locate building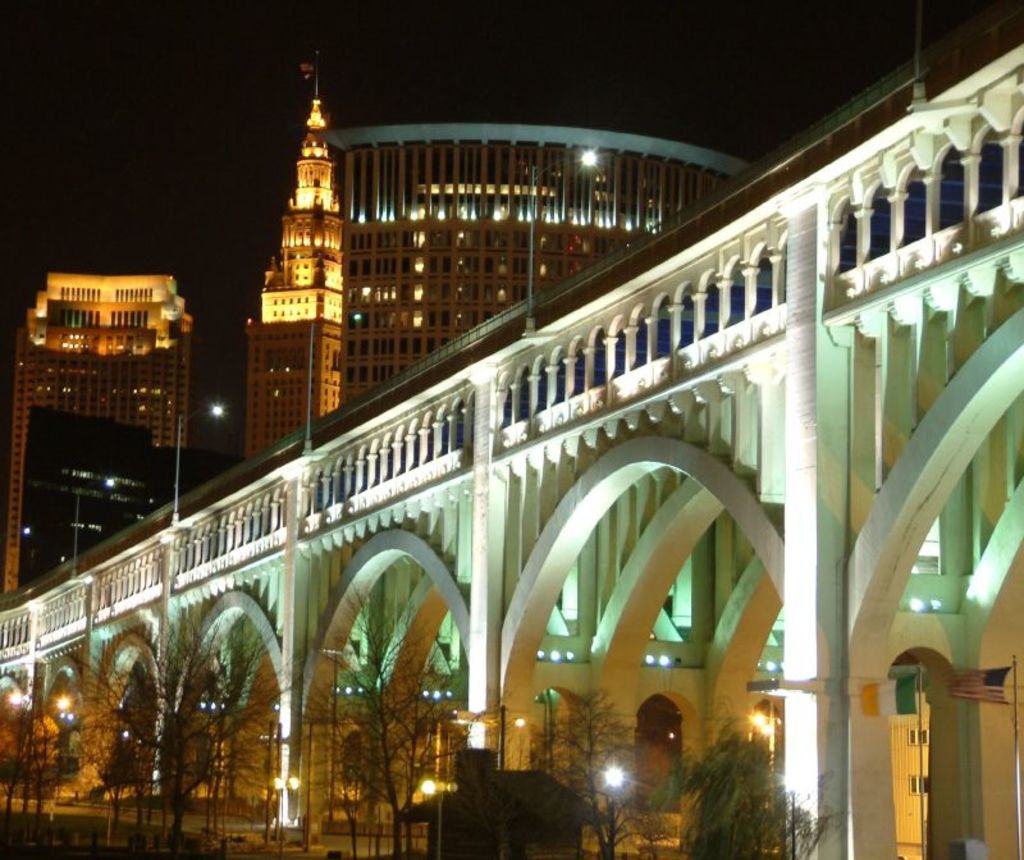
locate(18, 406, 243, 591)
